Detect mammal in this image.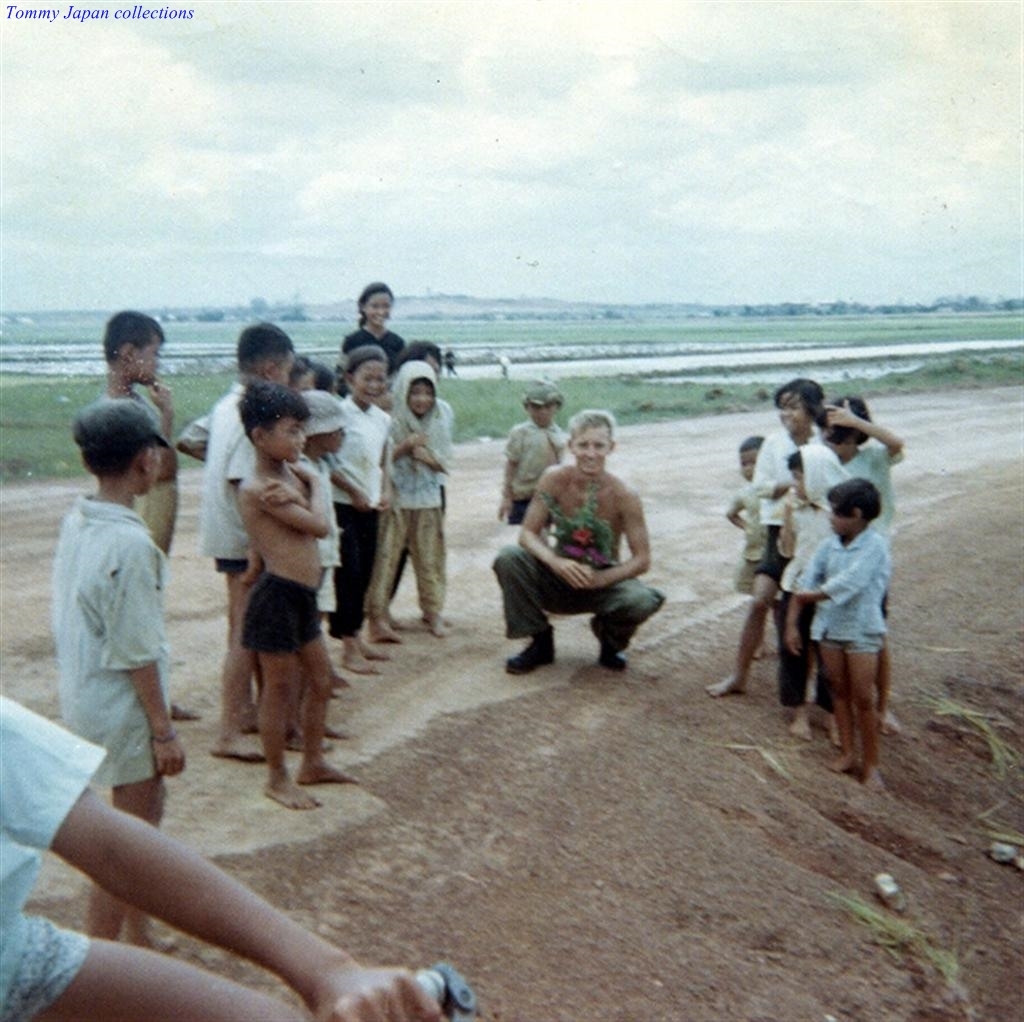
Detection: [x1=809, y1=392, x2=911, y2=730].
